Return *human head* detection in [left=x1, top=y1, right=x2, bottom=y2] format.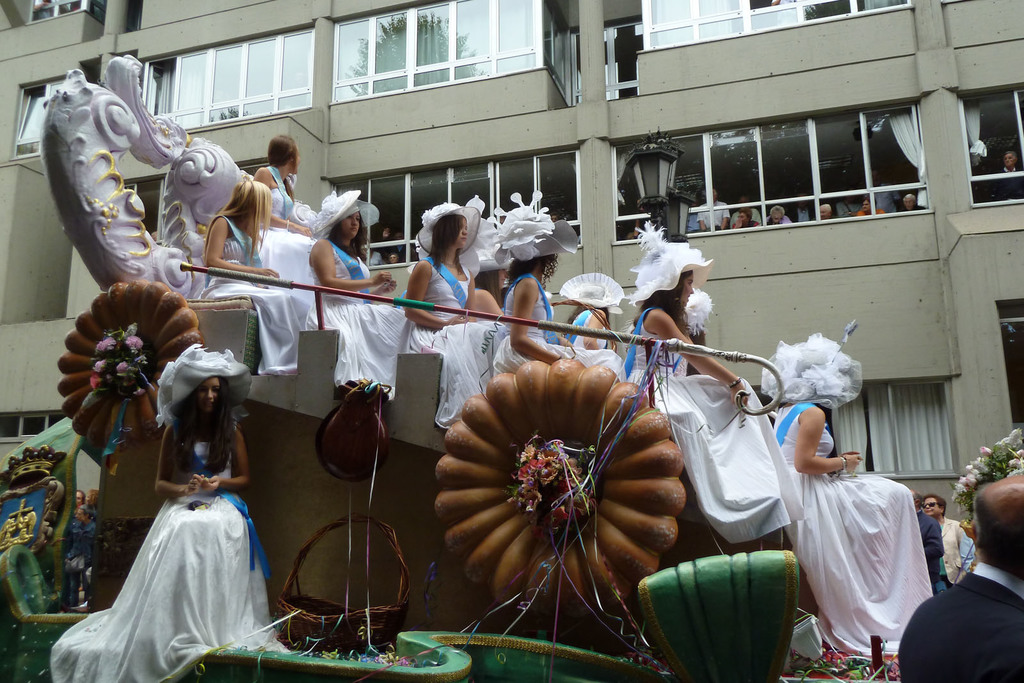
[left=961, top=474, right=1023, bottom=583].
